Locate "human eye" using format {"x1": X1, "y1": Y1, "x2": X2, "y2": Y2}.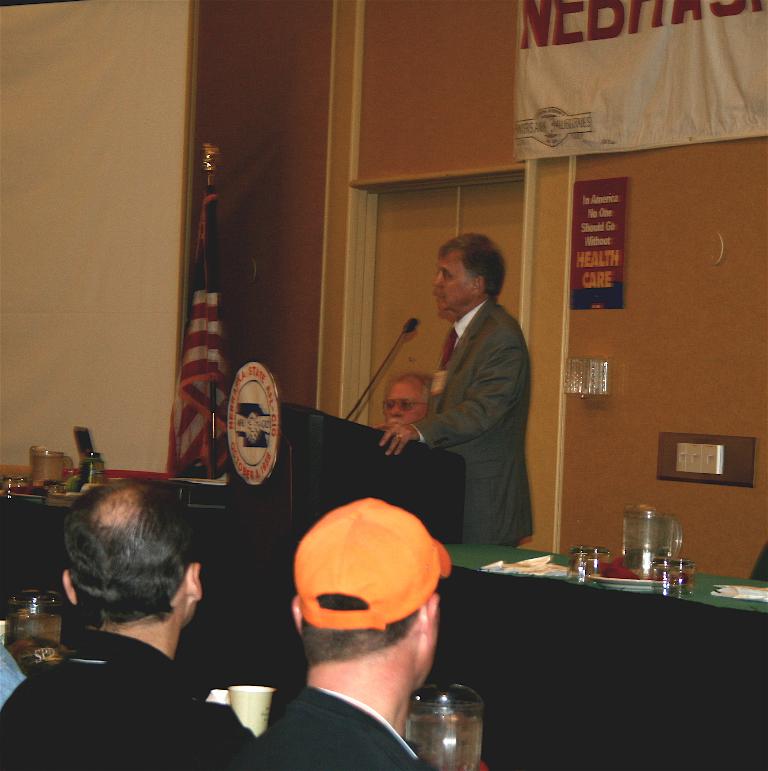
{"x1": 401, "y1": 399, "x2": 413, "y2": 409}.
